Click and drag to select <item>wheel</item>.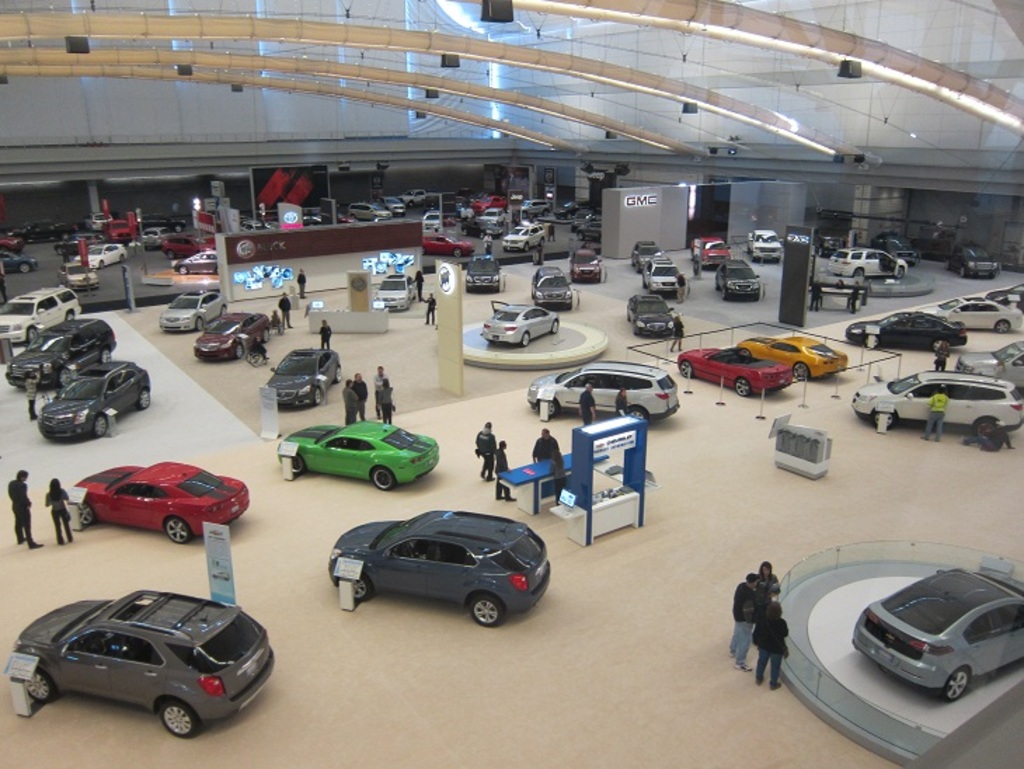
Selection: bbox=(372, 466, 391, 488).
